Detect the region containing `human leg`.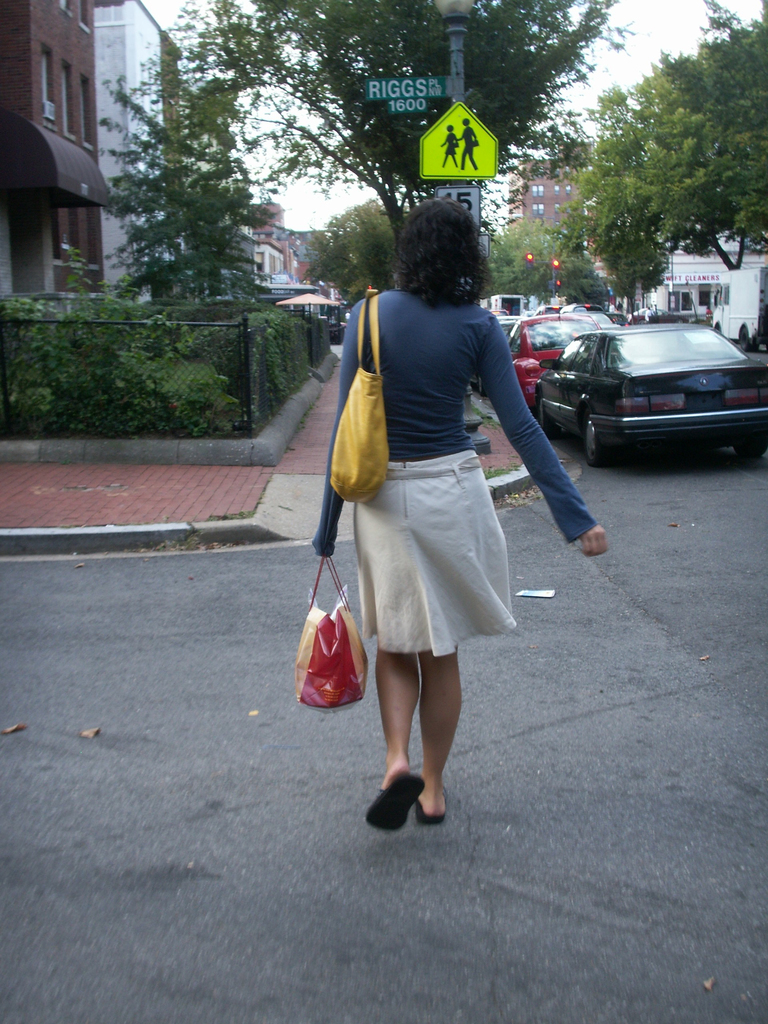
408, 452, 484, 822.
